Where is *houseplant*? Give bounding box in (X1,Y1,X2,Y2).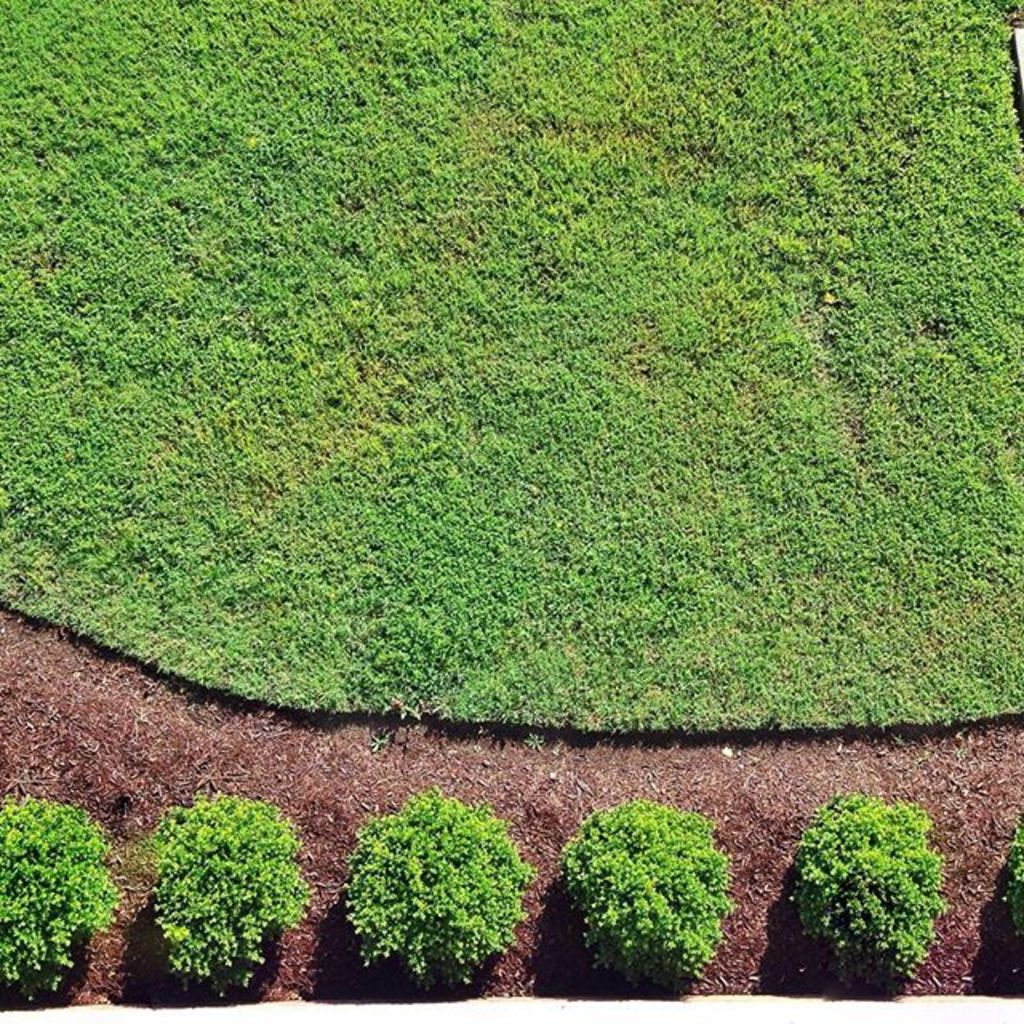
(787,790,942,976).
